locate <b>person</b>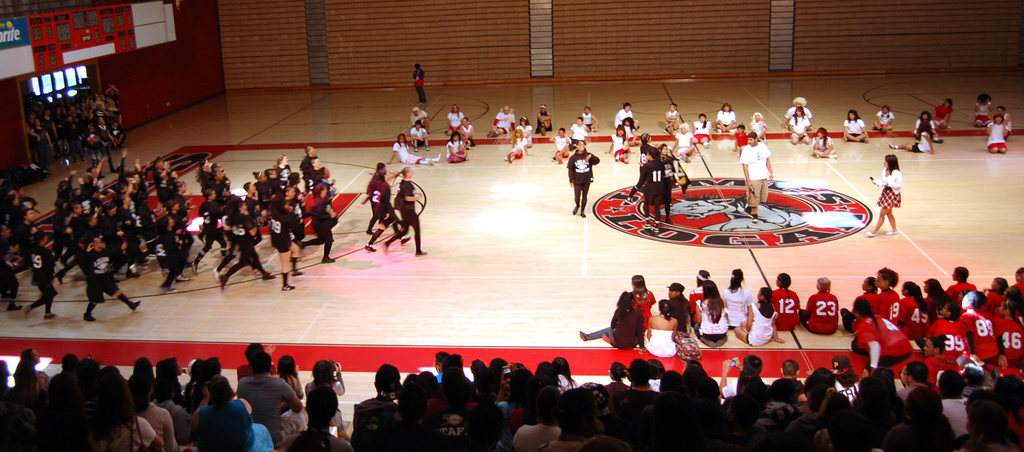
bbox=(889, 119, 934, 155)
